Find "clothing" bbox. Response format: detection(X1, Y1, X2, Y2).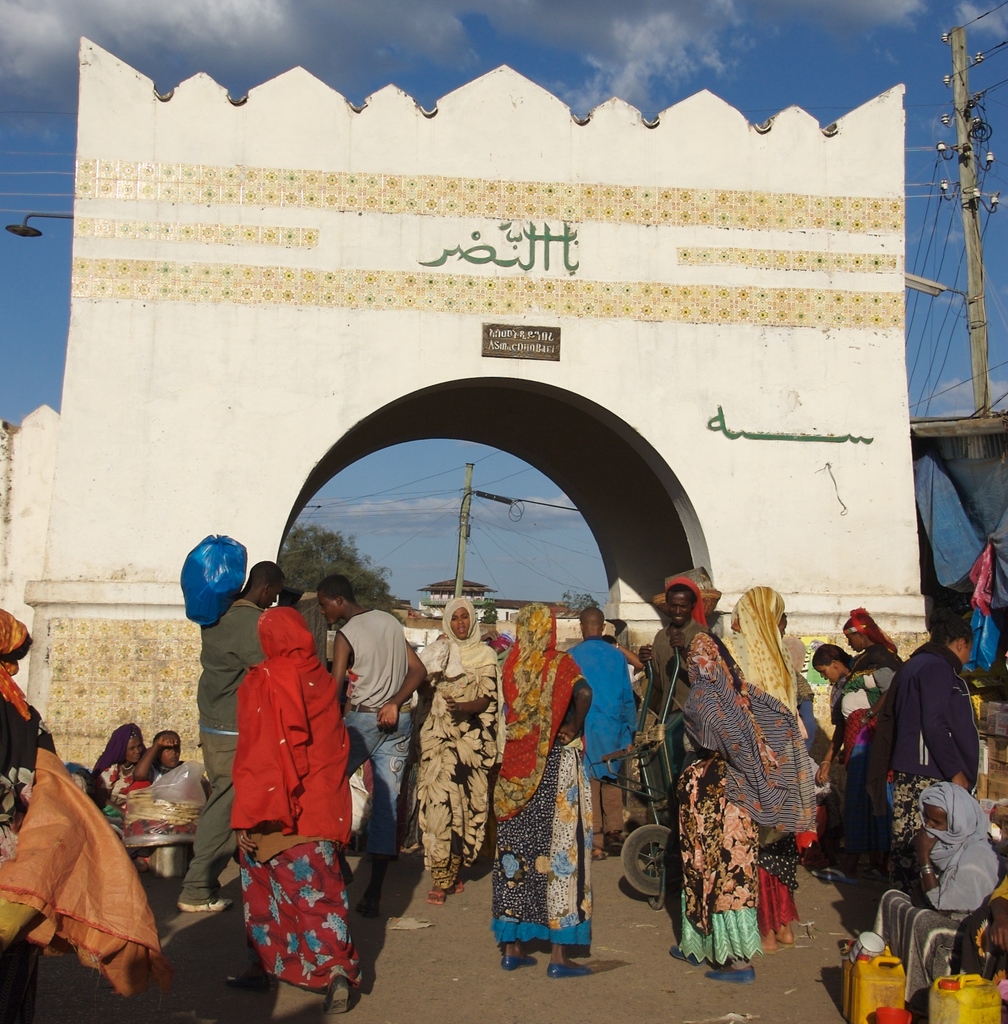
detection(645, 623, 717, 707).
